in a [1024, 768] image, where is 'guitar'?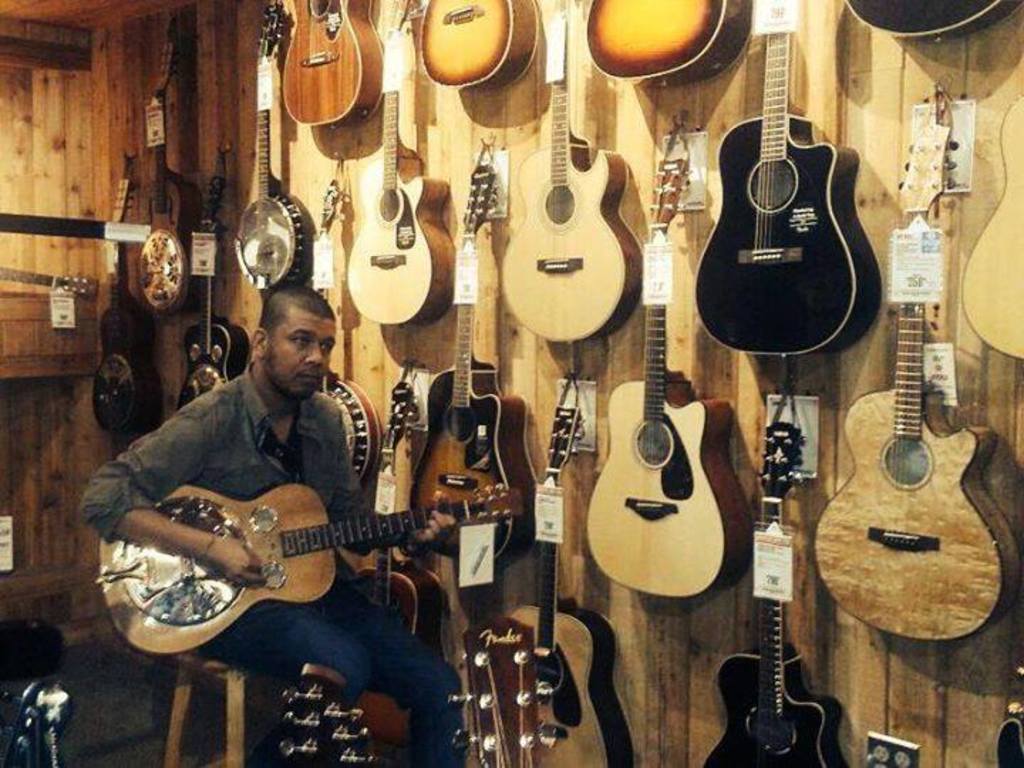
left=410, top=0, right=540, bottom=90.
